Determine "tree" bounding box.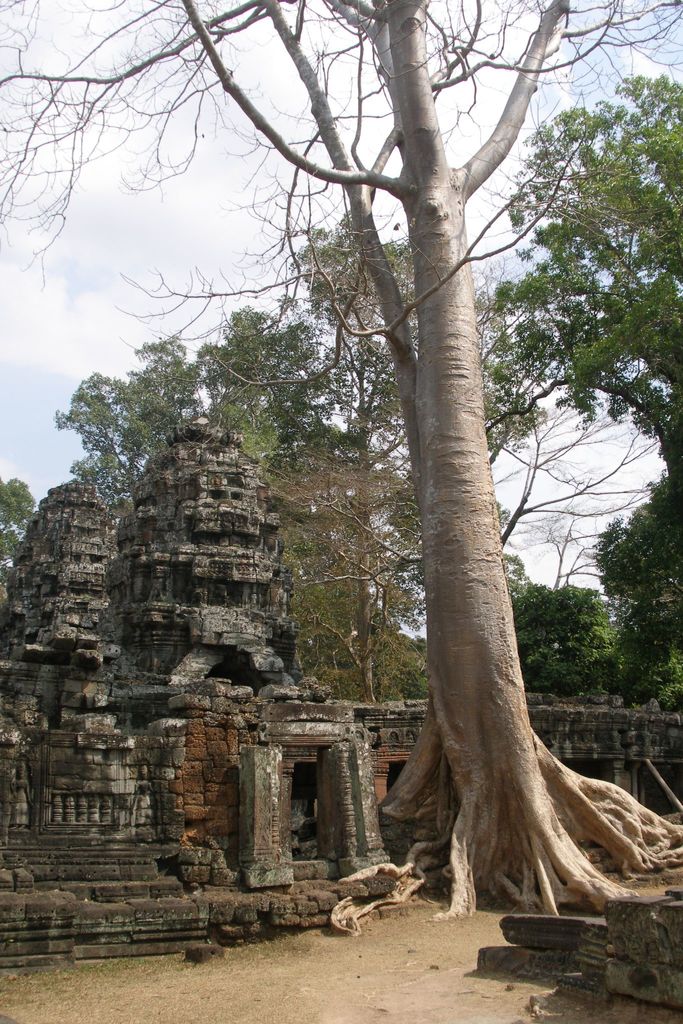
Determined: [left=518, top=479, right=626, bottom=575].
